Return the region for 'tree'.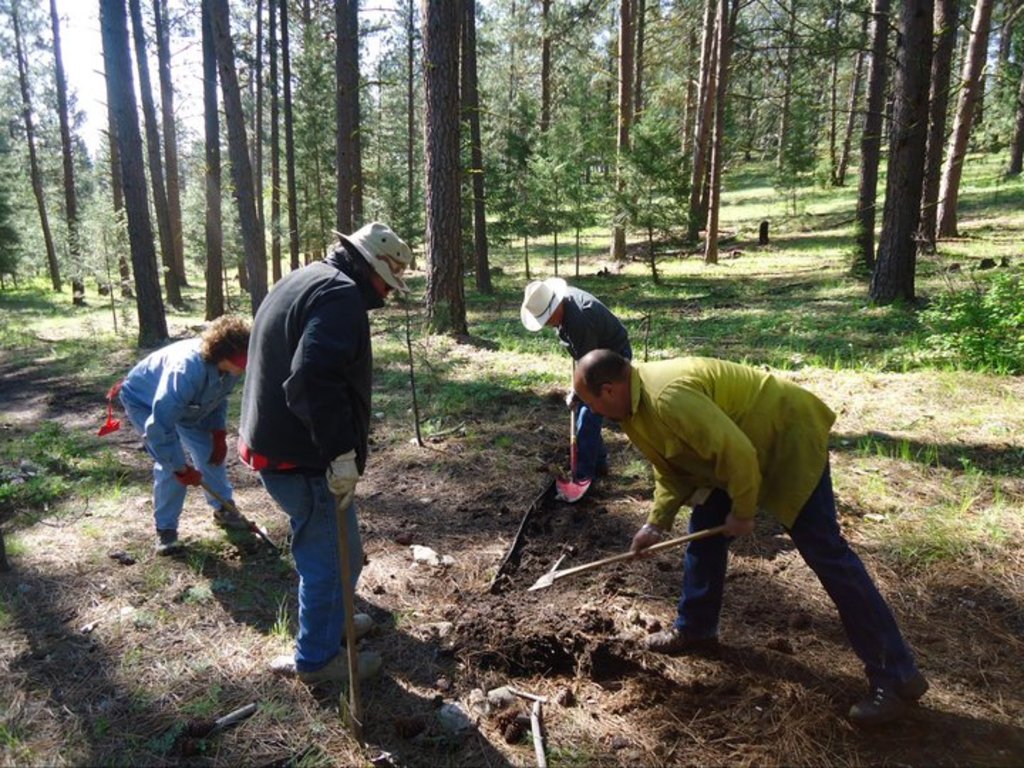
left=154, top=4, right=186, bottom=286.
